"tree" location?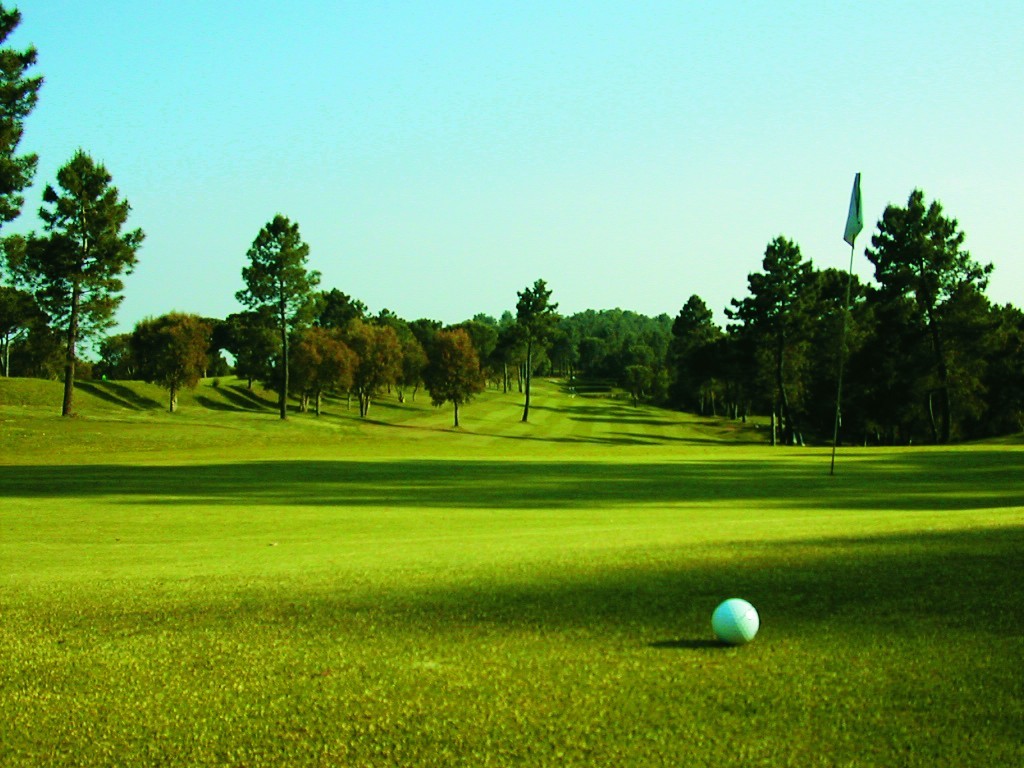
x1=513, y1=278, x2=563, y2=429
